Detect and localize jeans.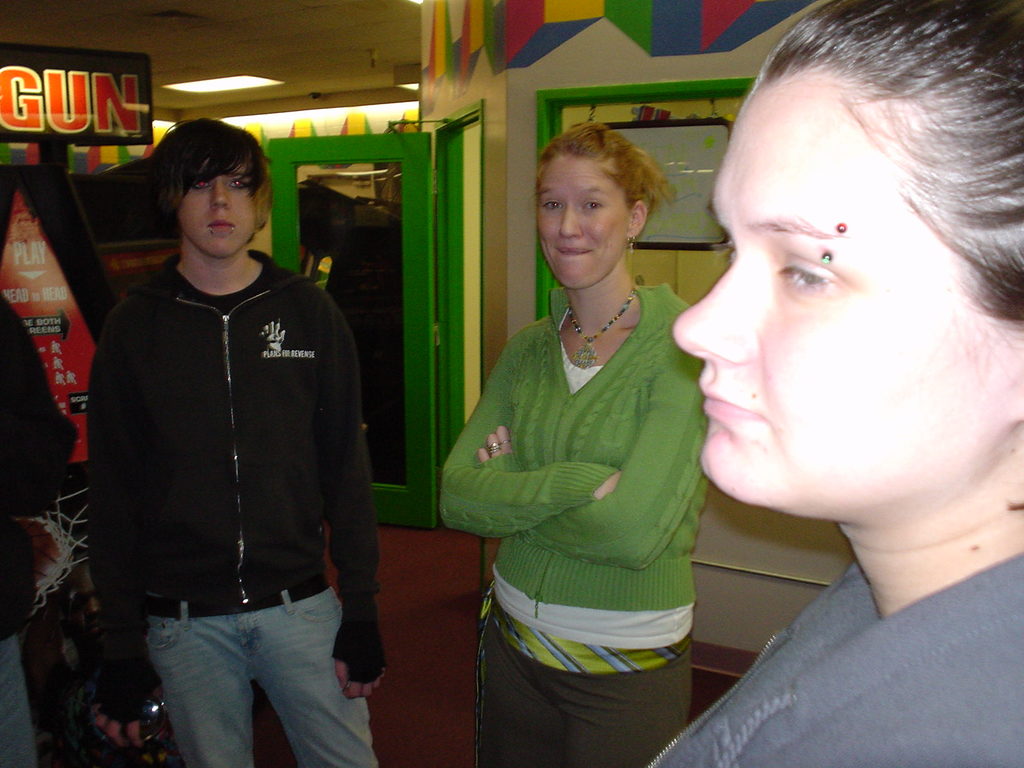
Localized at (465, 623, 694, 764).
